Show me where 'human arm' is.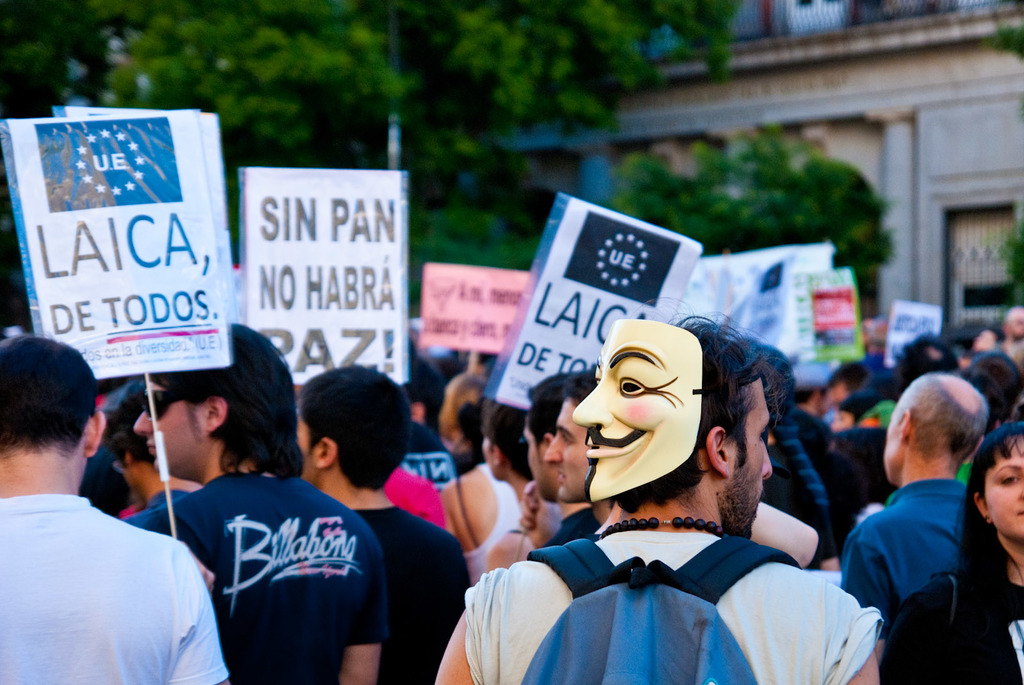
'human arm' is at {"left": 756, "top": 496, "right": 820, "bottom": 568}.
